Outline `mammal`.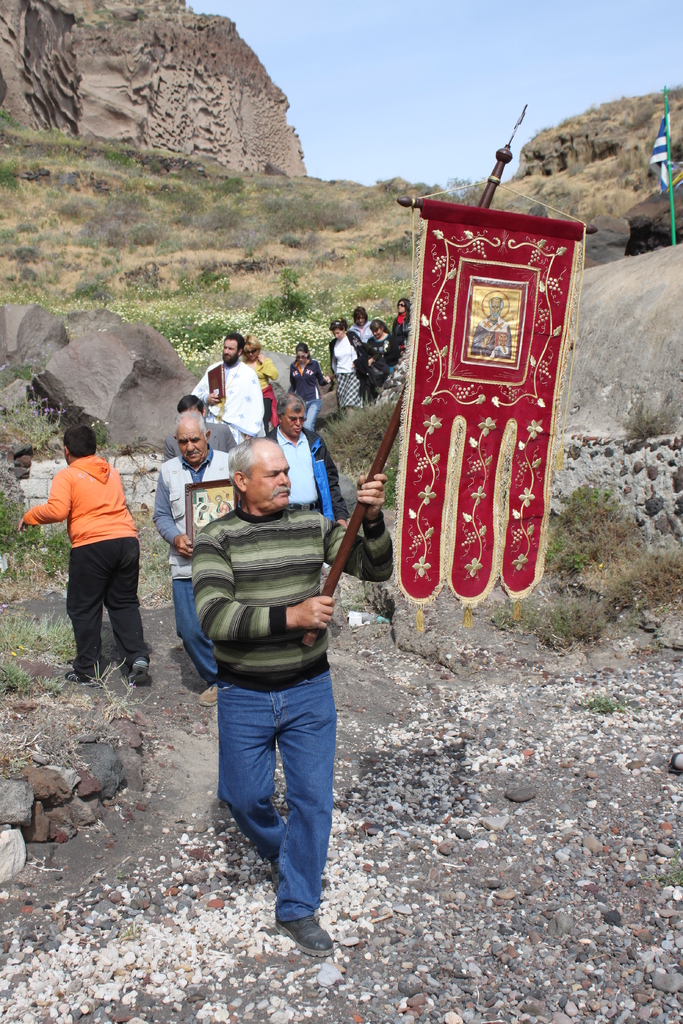
Outline: (363, 316, 401, 391).
